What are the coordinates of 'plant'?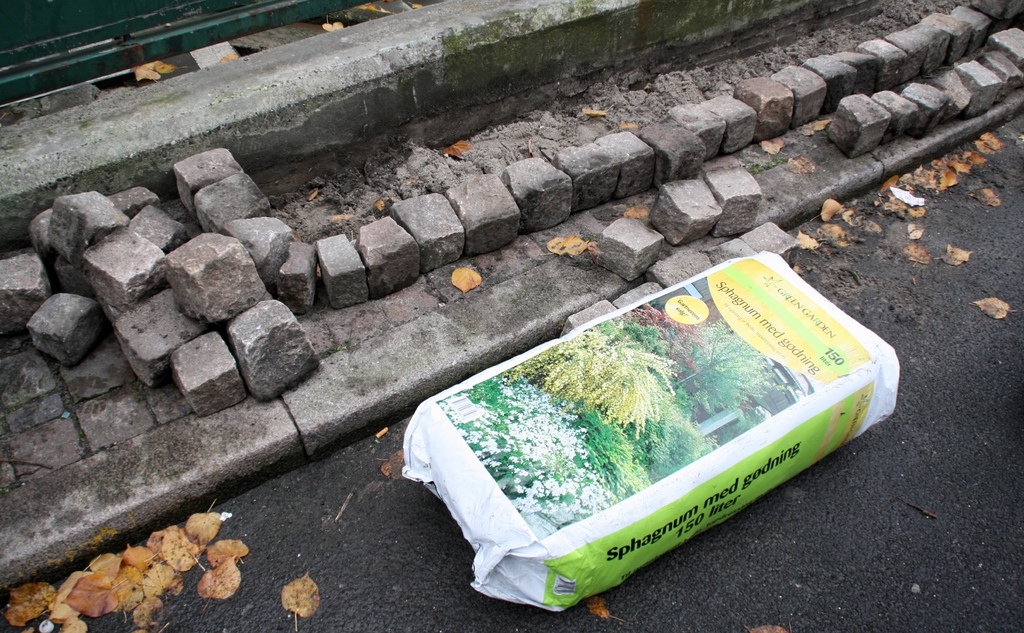
(816, 122, 832, 142).
